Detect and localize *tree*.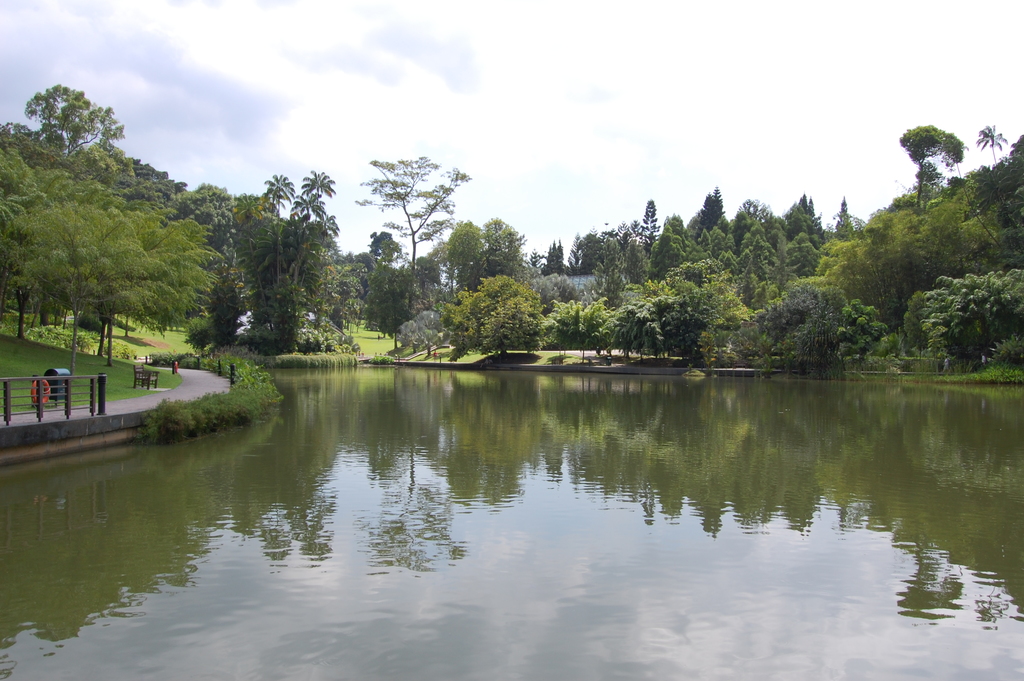
Localized at bbox=(362, 239, 422, 347).
